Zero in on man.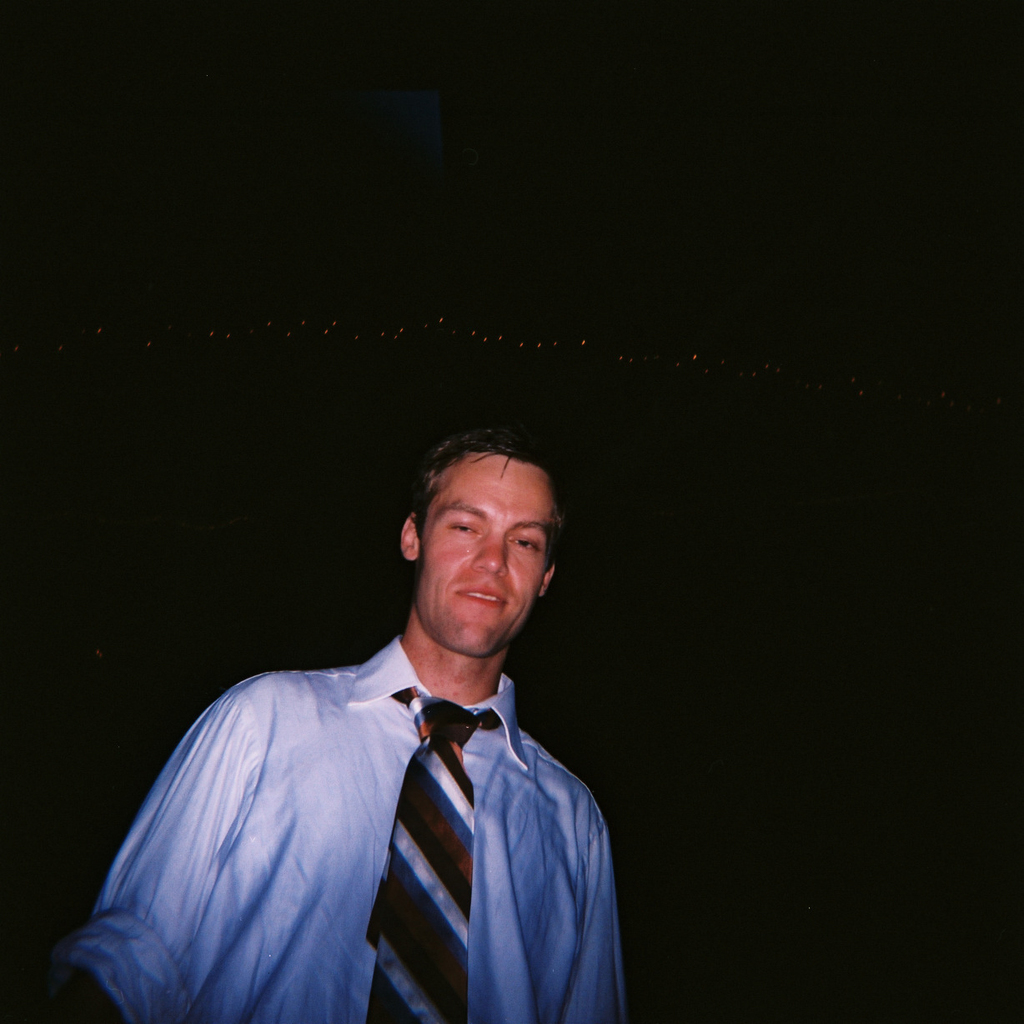
Zeroed in: detection(74, 422, 650, 1023).
